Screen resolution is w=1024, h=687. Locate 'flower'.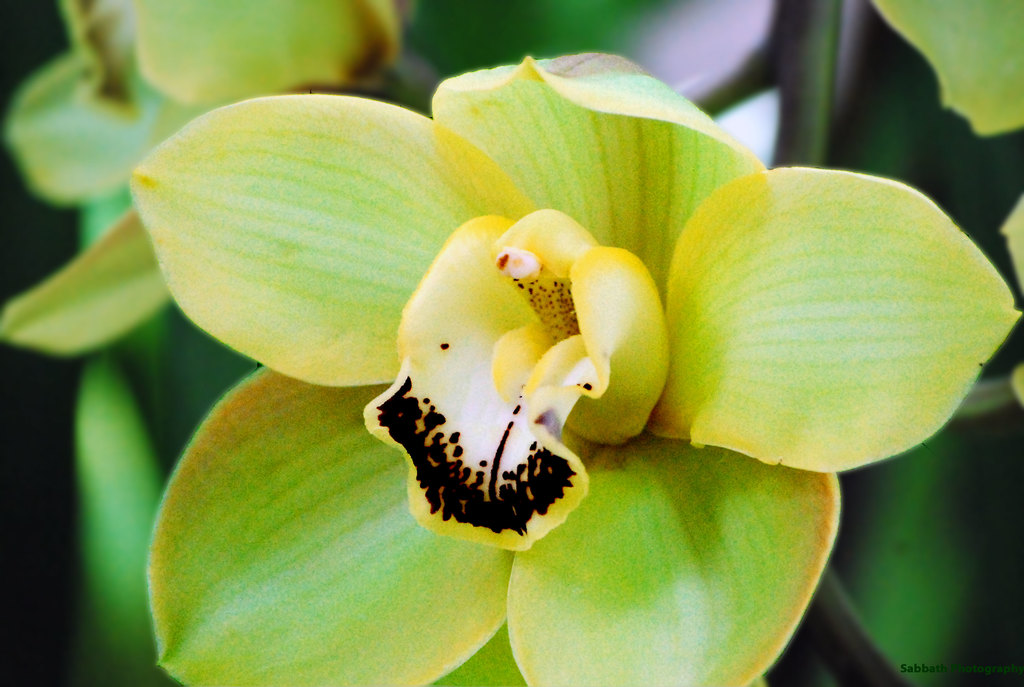
bbox=[868, 0, 1023, 138].
